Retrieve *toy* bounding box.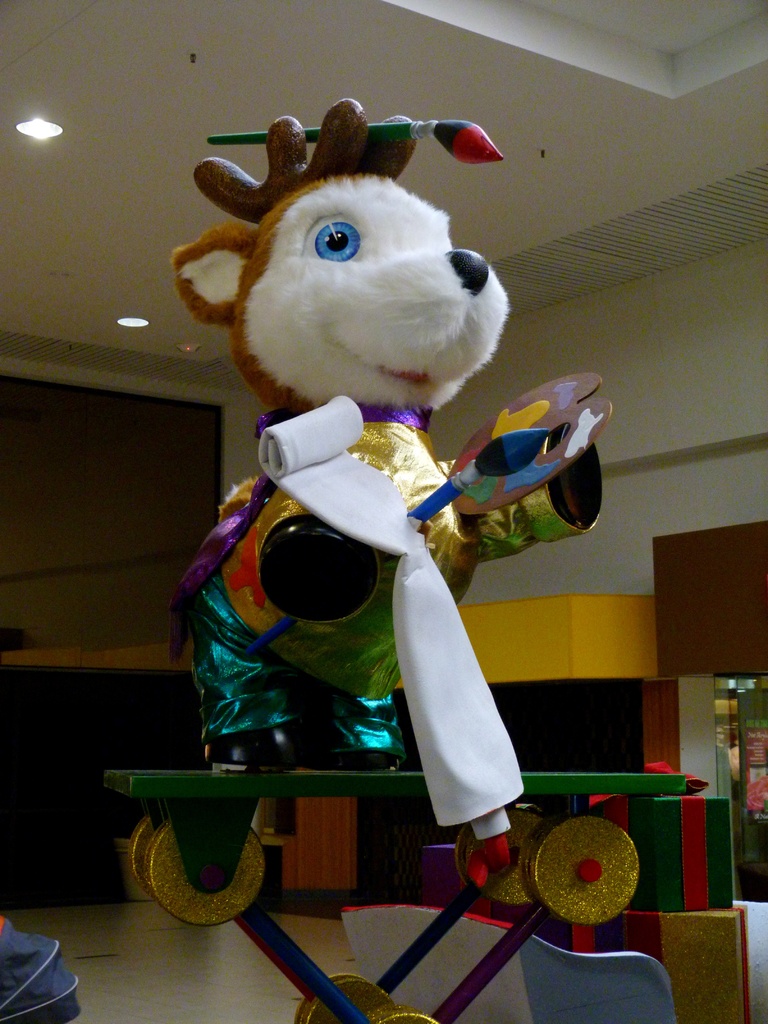
Bounding box: Rect(156, 81, 608, 766).
